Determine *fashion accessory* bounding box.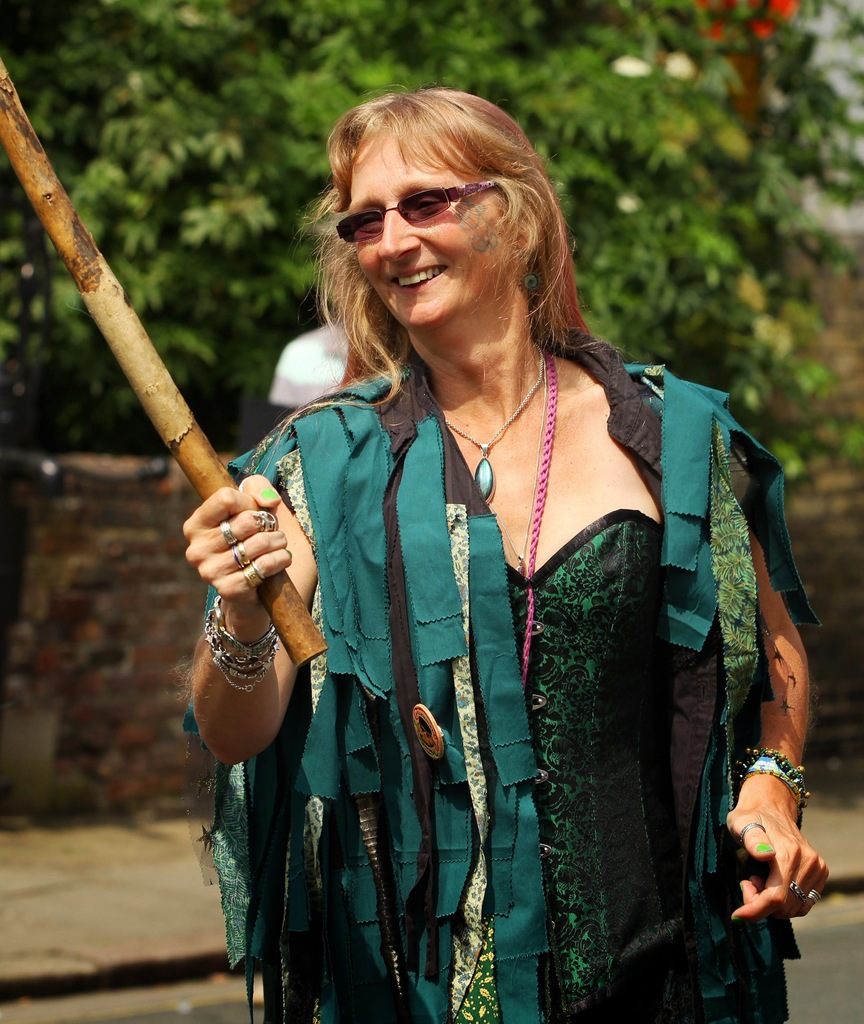
Determined: l=442, t=358, r=552, b=497.
